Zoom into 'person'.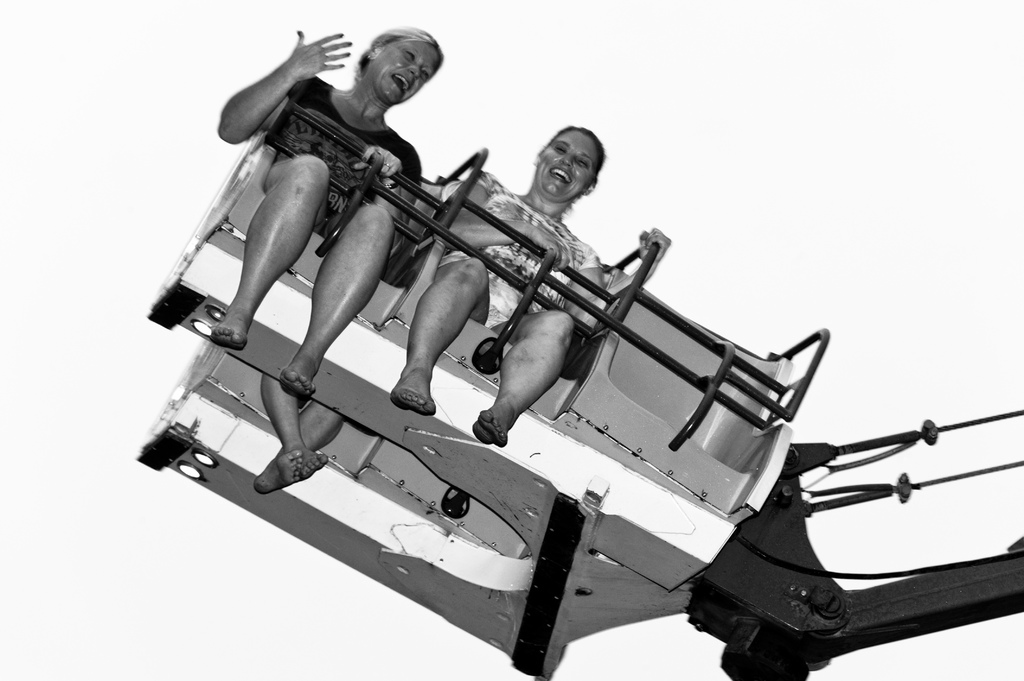
Zoom target: pyautogui.locateOnScreen(252, 370, 348, 495).
